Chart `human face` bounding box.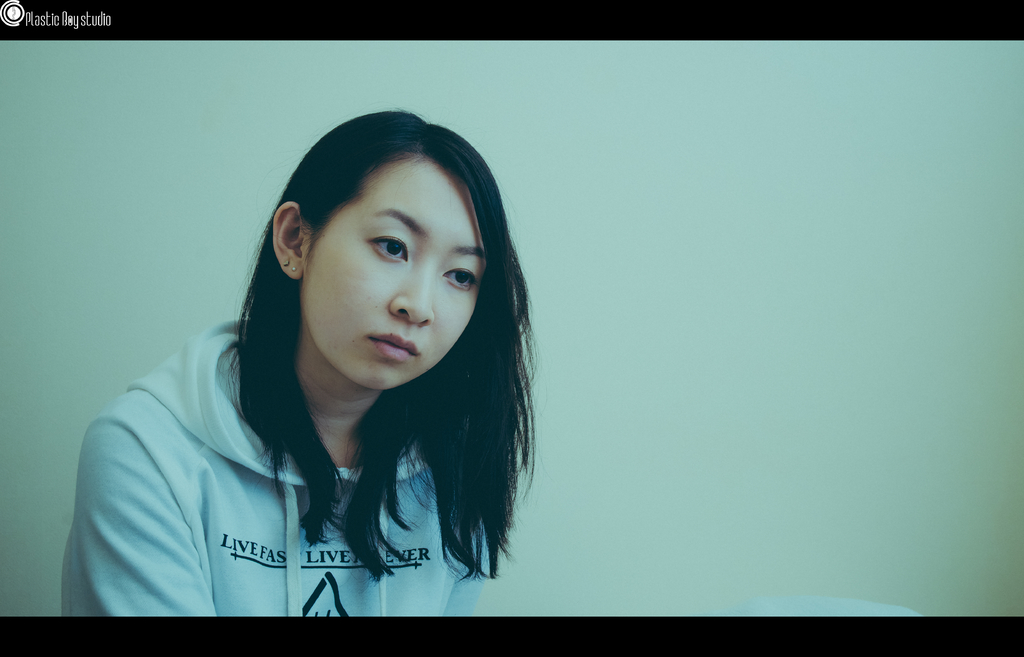
Charted: detection(300, 156, 485, 388).
